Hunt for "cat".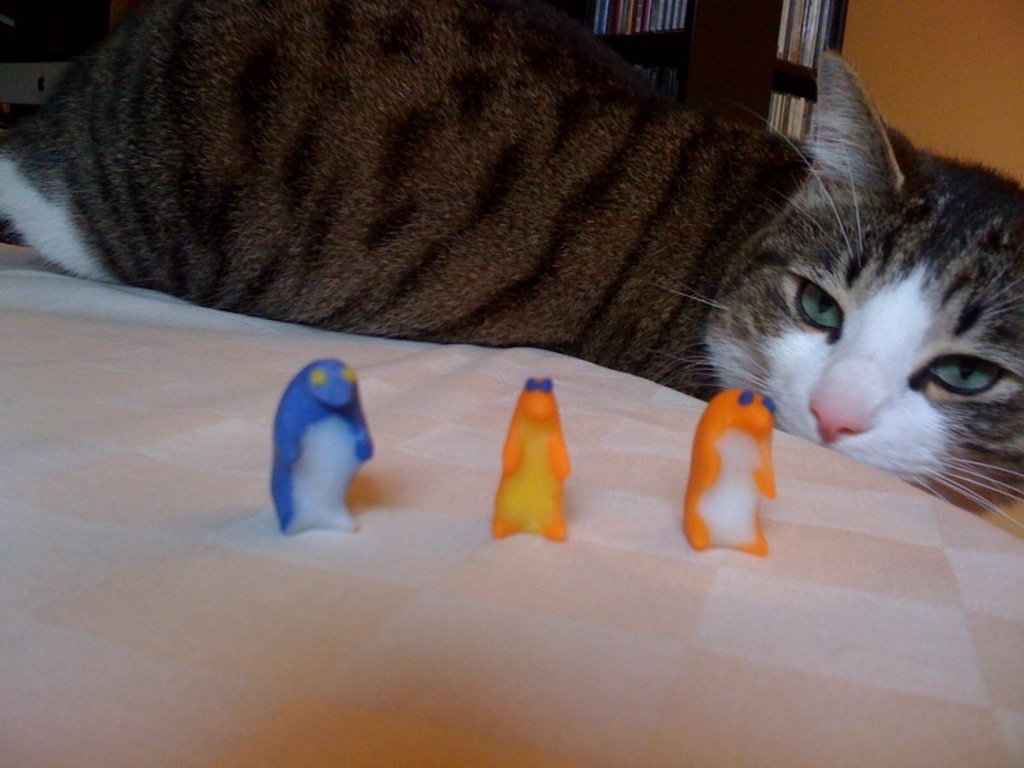
Hunted down at rect(0, 3, 1023, 527).
